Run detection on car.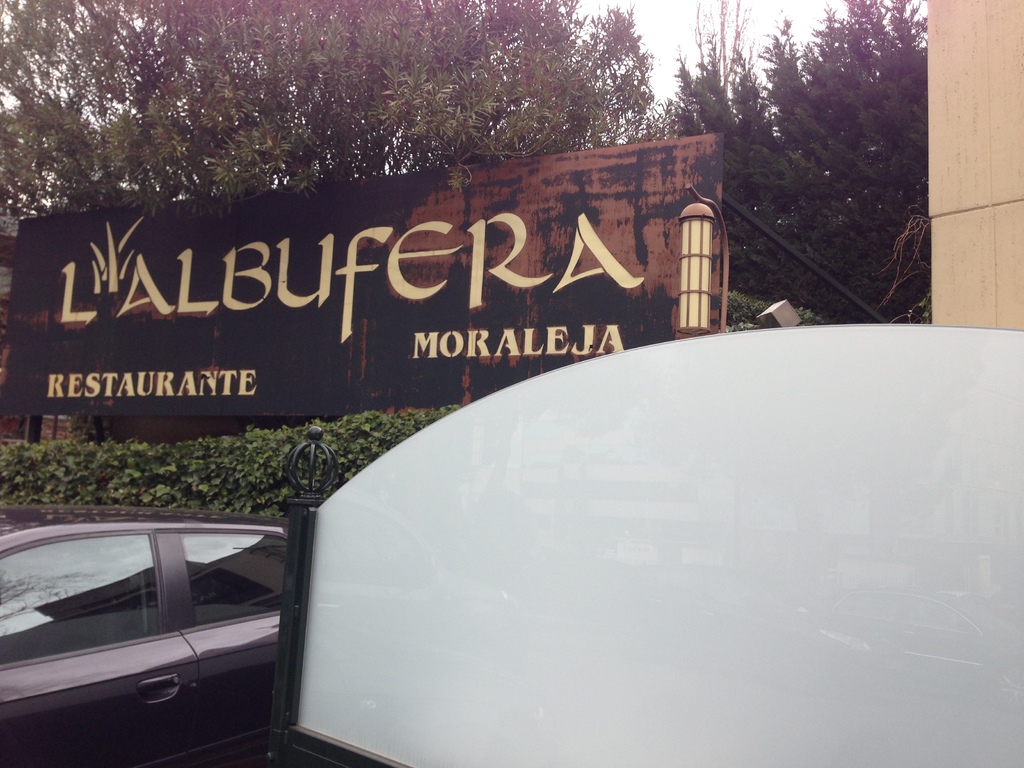
Result: detection(0, 502, 293, 767).
